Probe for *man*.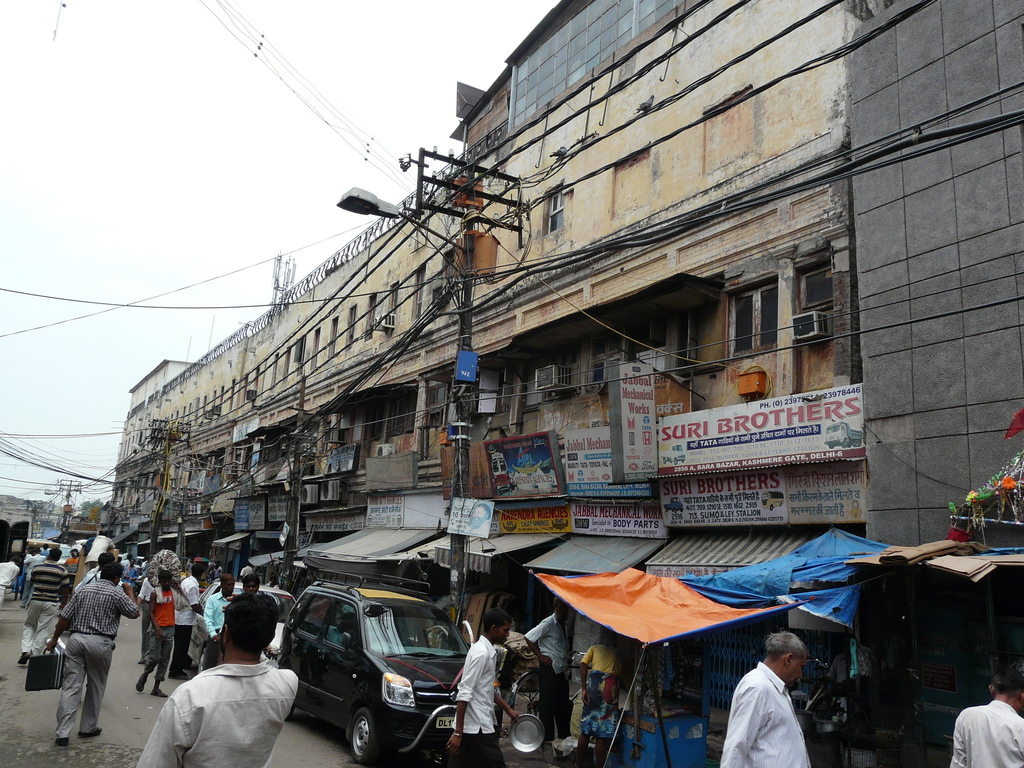
Probe result: rect(88, 554, 124, 579).
